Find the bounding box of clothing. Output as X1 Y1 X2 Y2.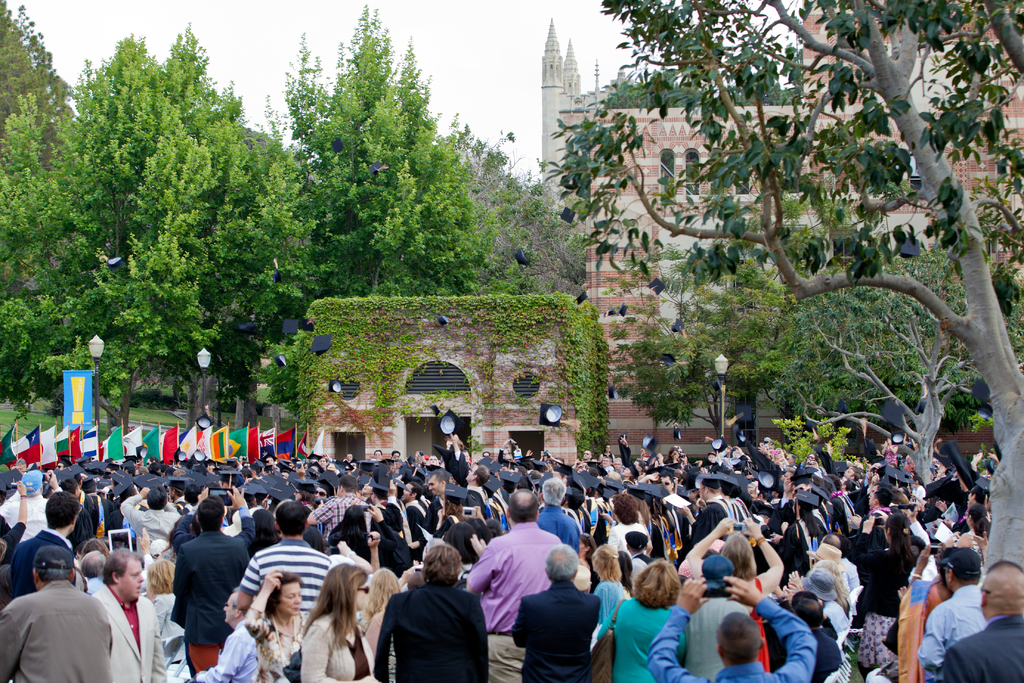
420 496 444 530.
